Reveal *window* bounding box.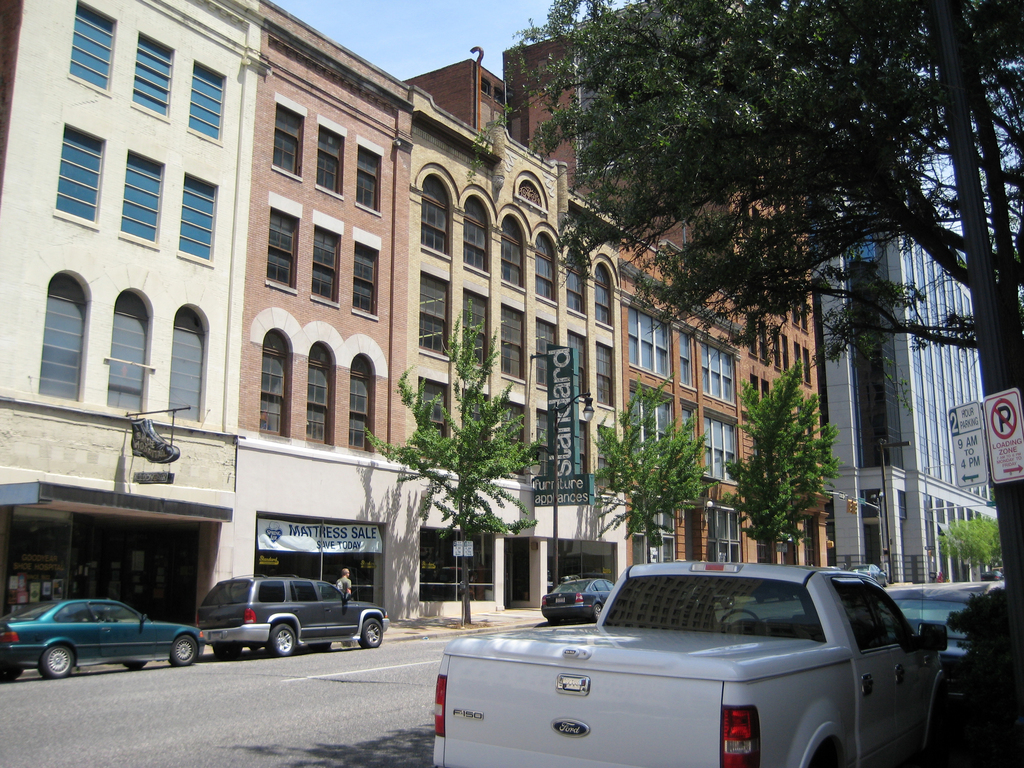
Revealed: (left=626, top=497, right=677, bottom=564).
